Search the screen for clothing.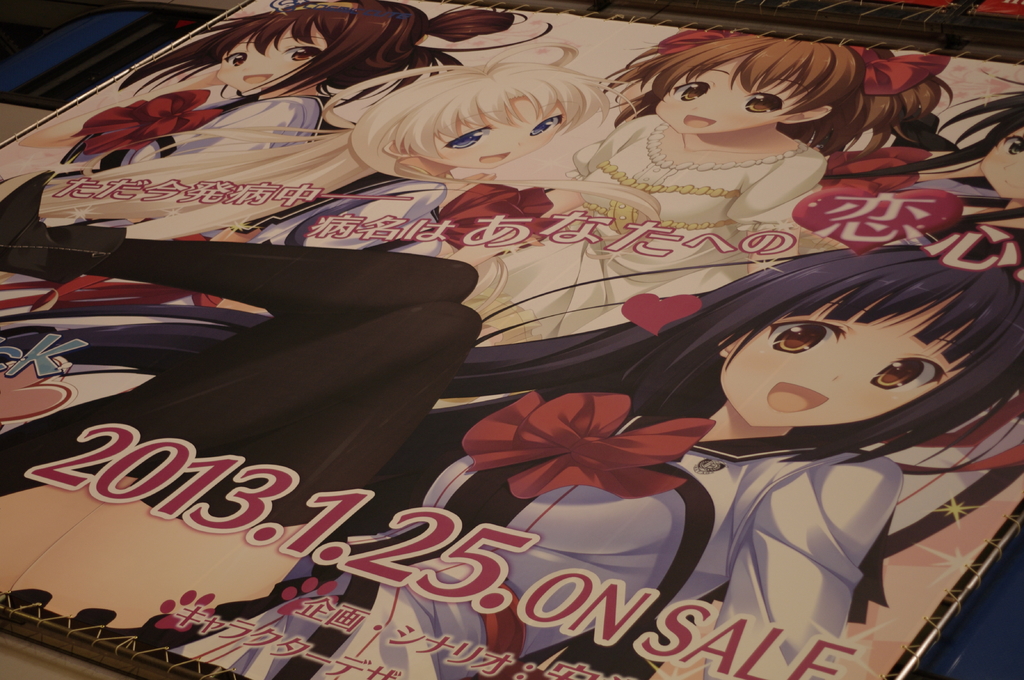
Found at 0, 83, 325, 237.
